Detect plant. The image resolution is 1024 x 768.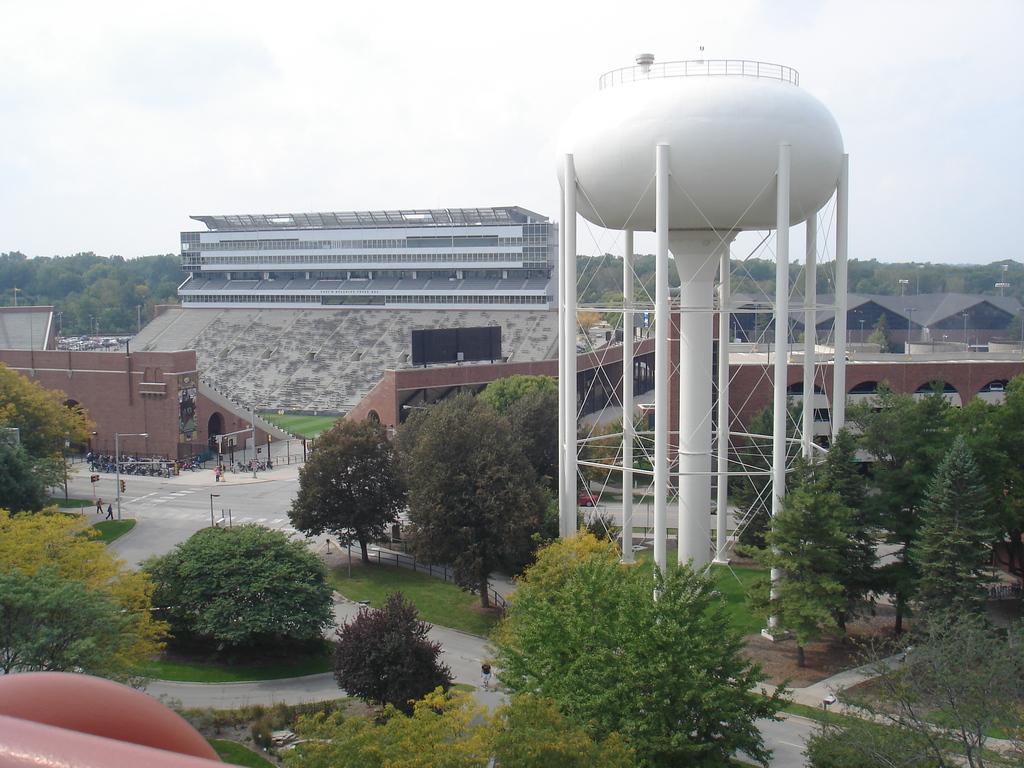
[127,520,339,675].
